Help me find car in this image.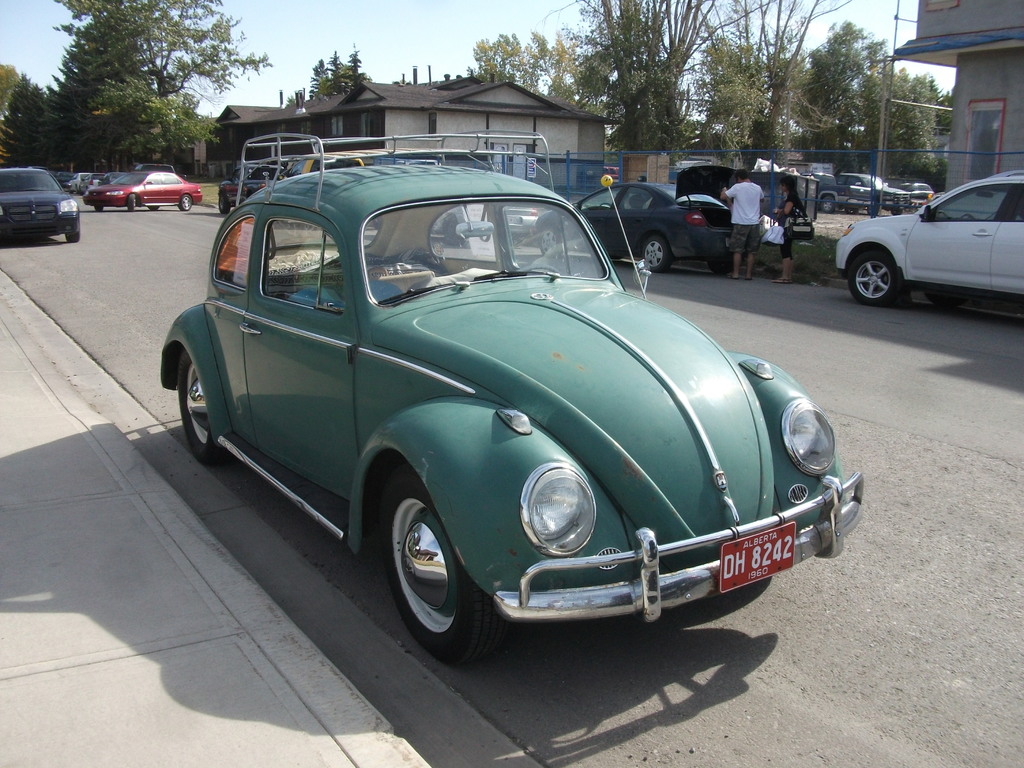
Found it: <box>884,179,938,219</box>.
